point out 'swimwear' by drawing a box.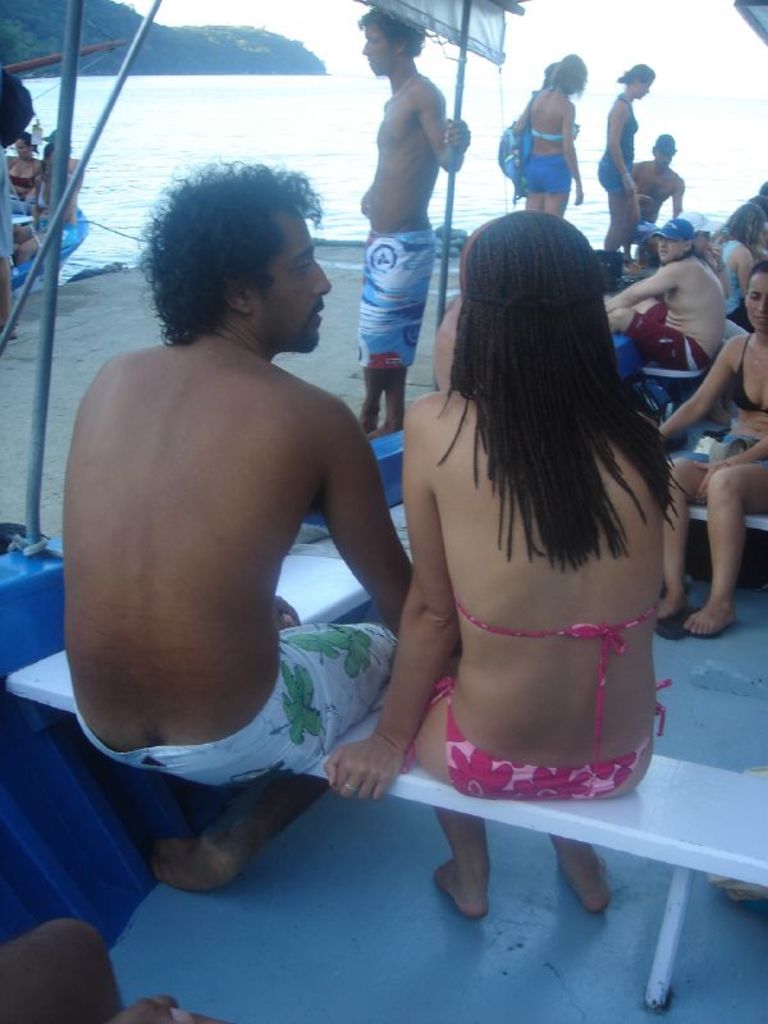
[left=517, top=127, right=572, bottom=195].
